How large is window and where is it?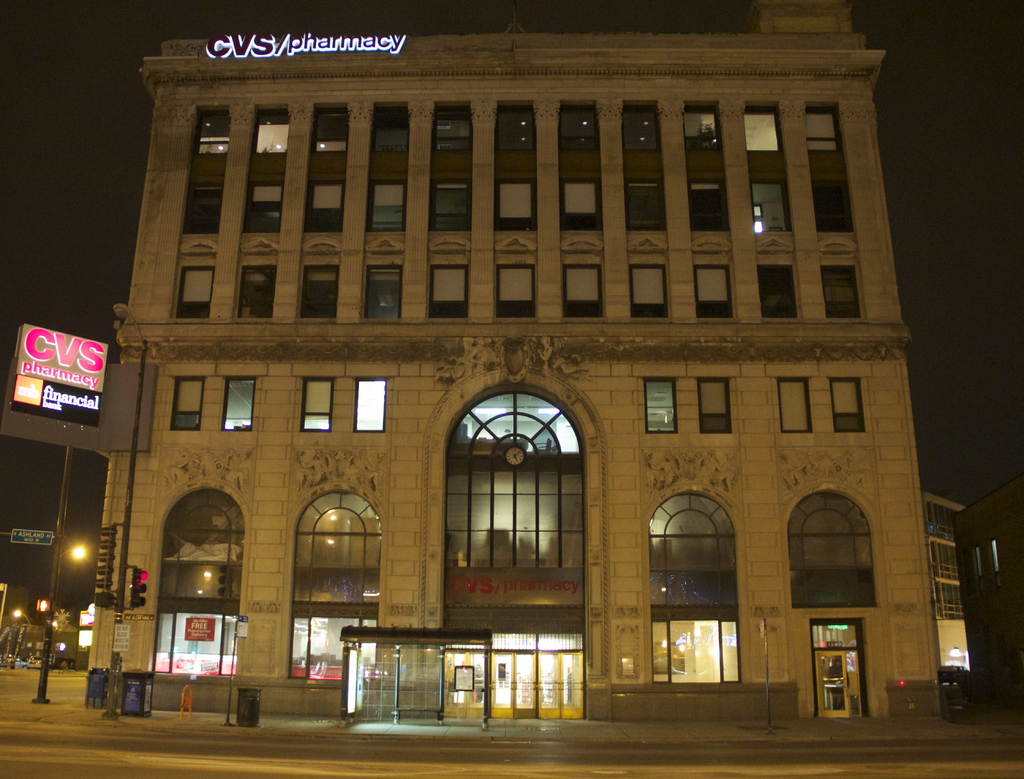
Bounding box: <bbox>285, 489, 381, 684</bbox>.
